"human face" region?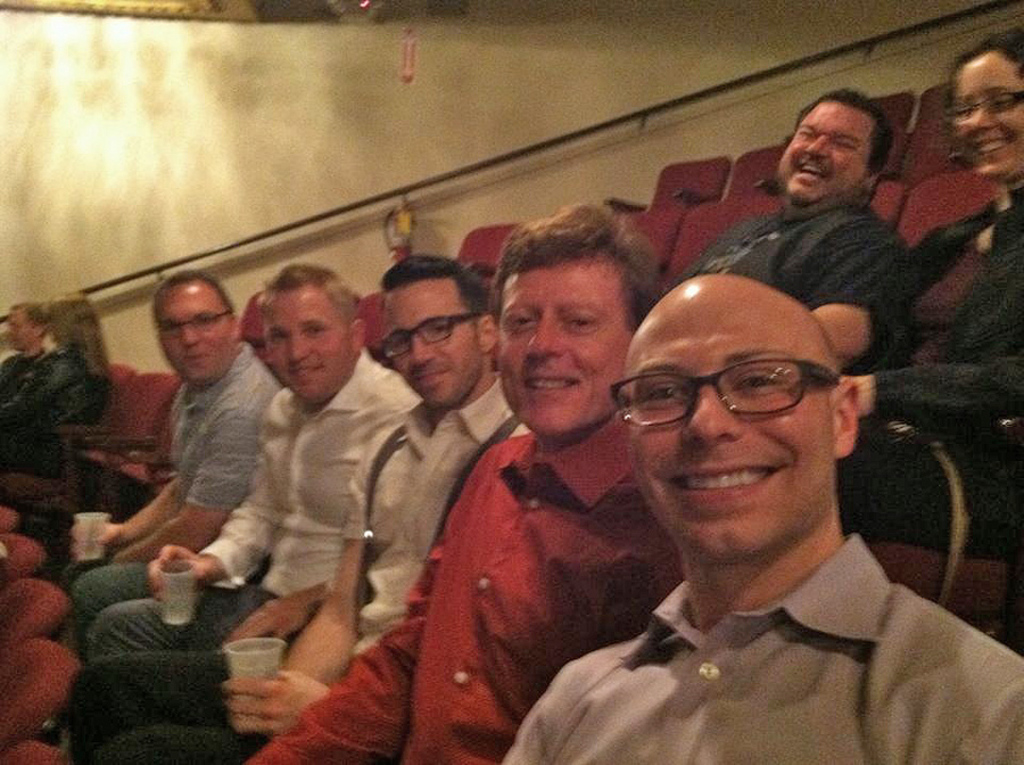
BBox(264, 290, 350, 400)
